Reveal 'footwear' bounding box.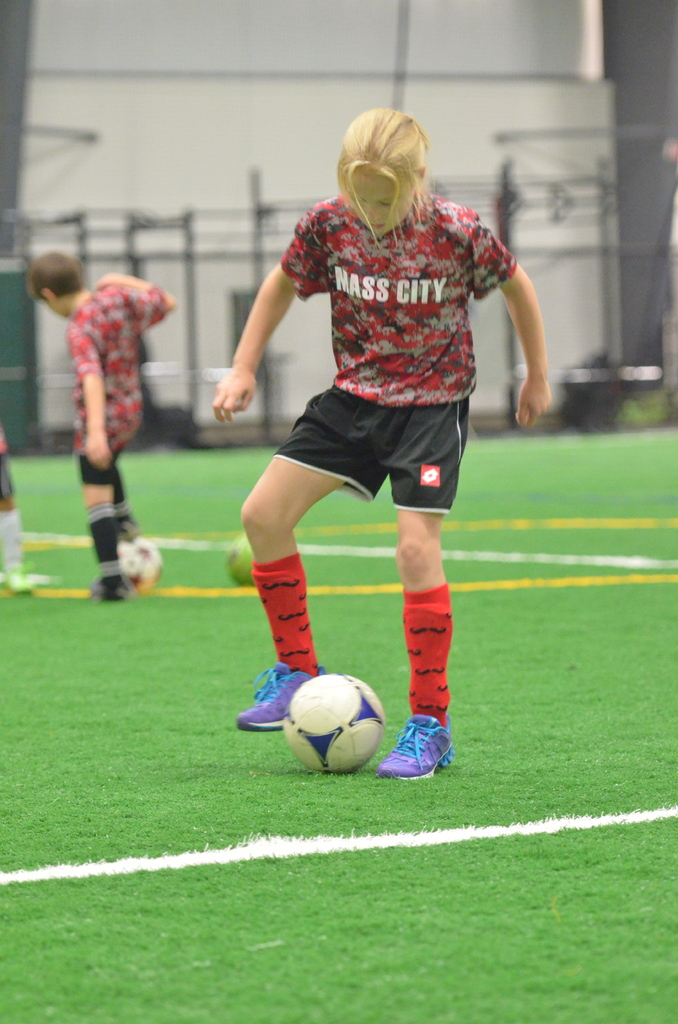
Revealed: region(380, 717, 454, 776).
